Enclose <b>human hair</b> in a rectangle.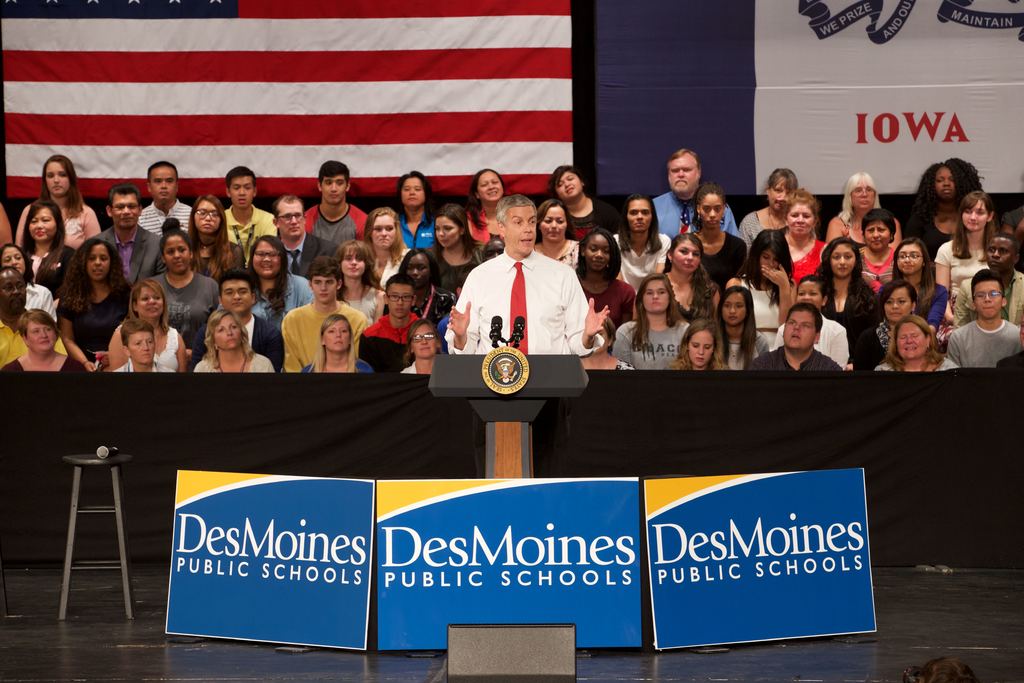
bbox(401, 318, 442, 366).
